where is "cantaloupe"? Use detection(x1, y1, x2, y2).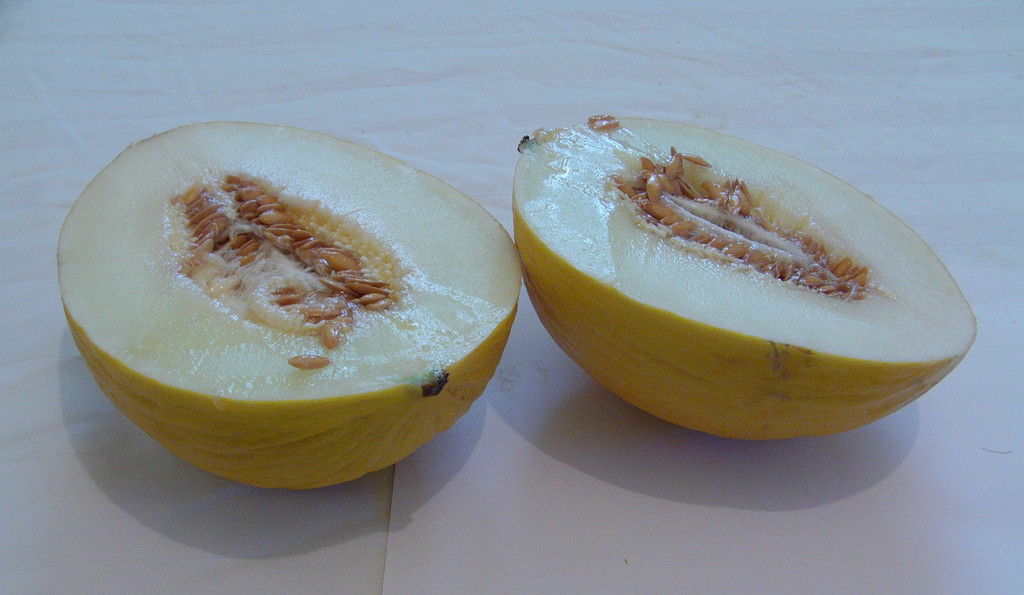
detection(511, 112, 977, 438).
